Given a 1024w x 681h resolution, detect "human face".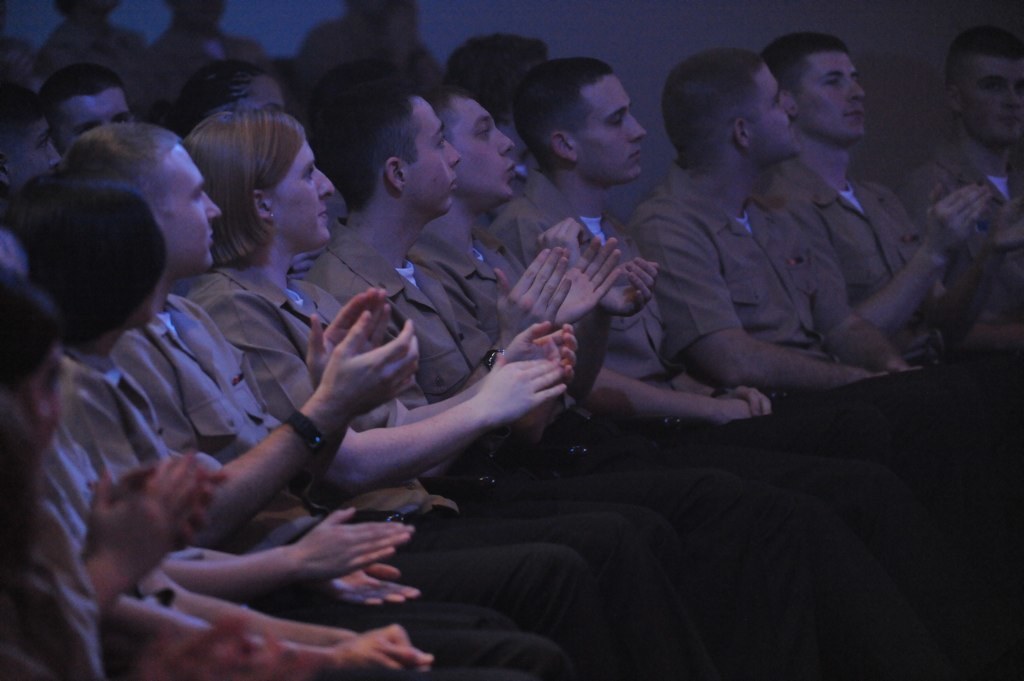
bbox=(160, 150, 223, 269).
